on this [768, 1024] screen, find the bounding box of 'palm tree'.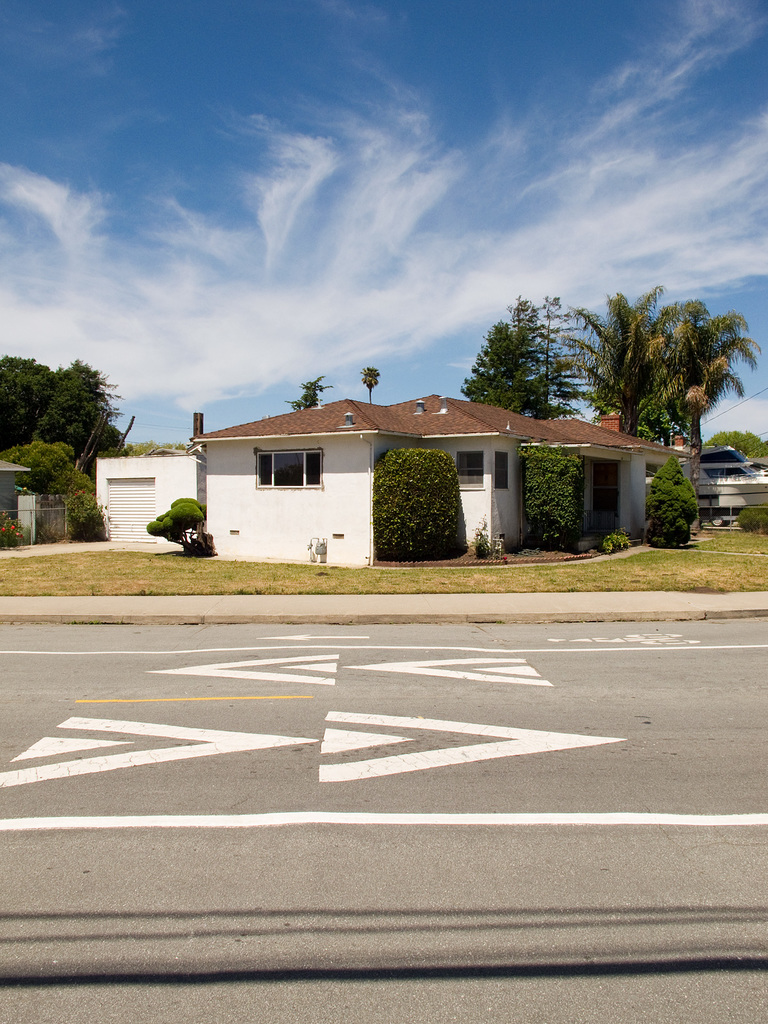
Bounding box: rect(551, 304, 753, 497).
